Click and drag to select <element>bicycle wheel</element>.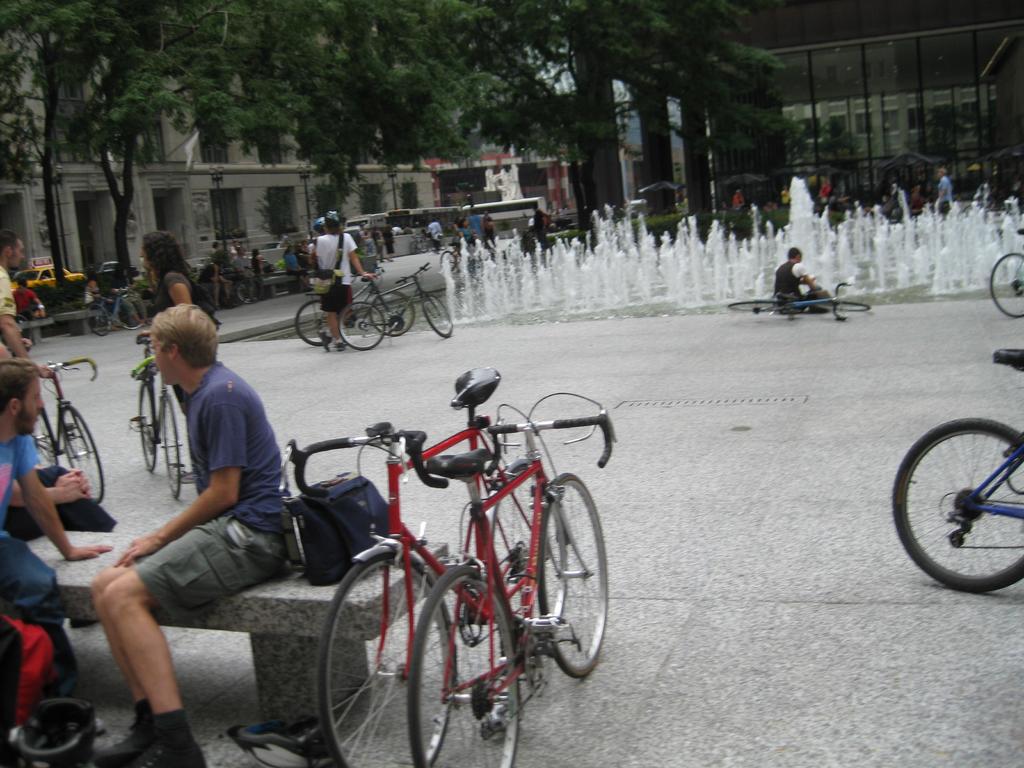
Selection: box(893, 407, 1023, 603).
